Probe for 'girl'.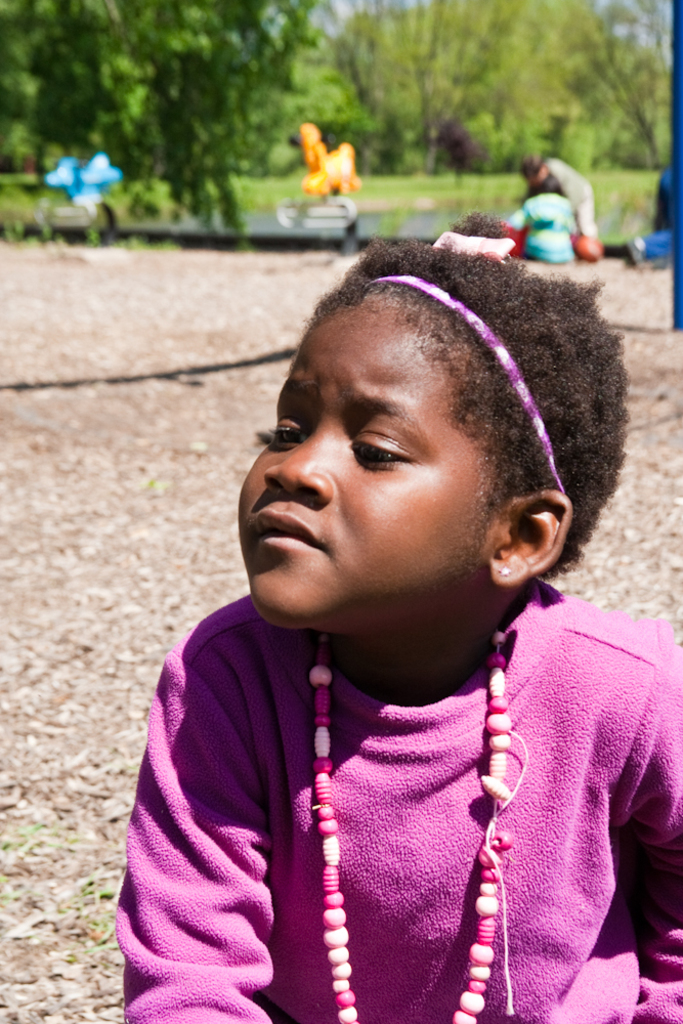
Probe result: x1=116, y1=216, x2=681, y2=1022.
